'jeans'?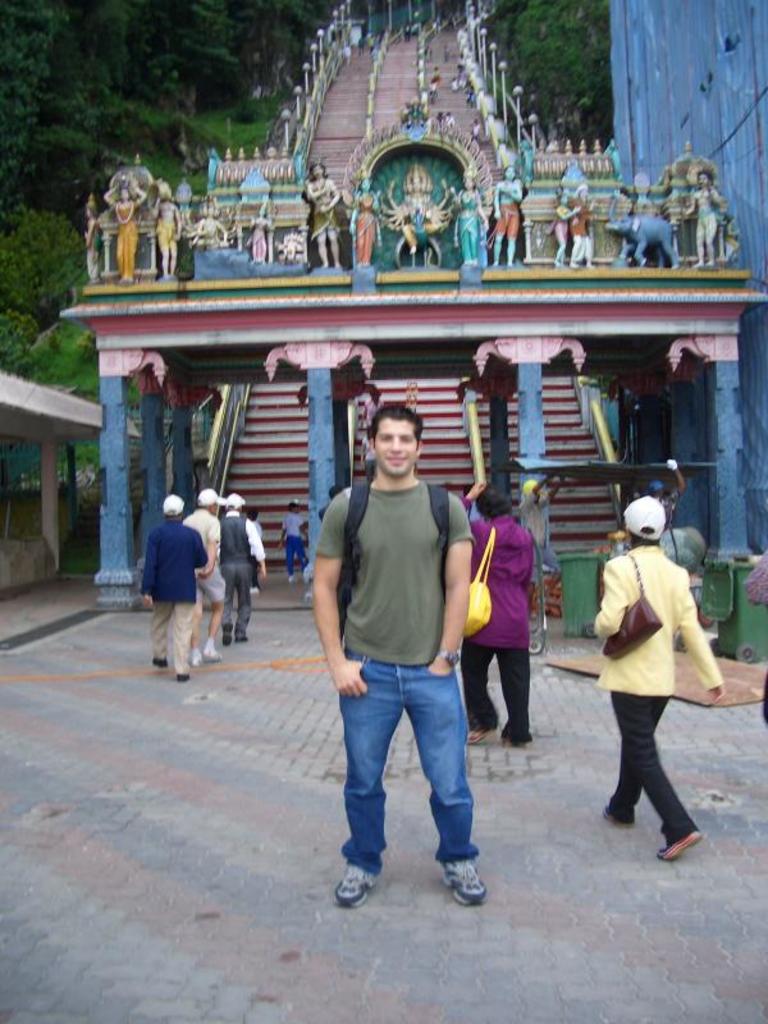
detection(334, 635, 489, 878)
